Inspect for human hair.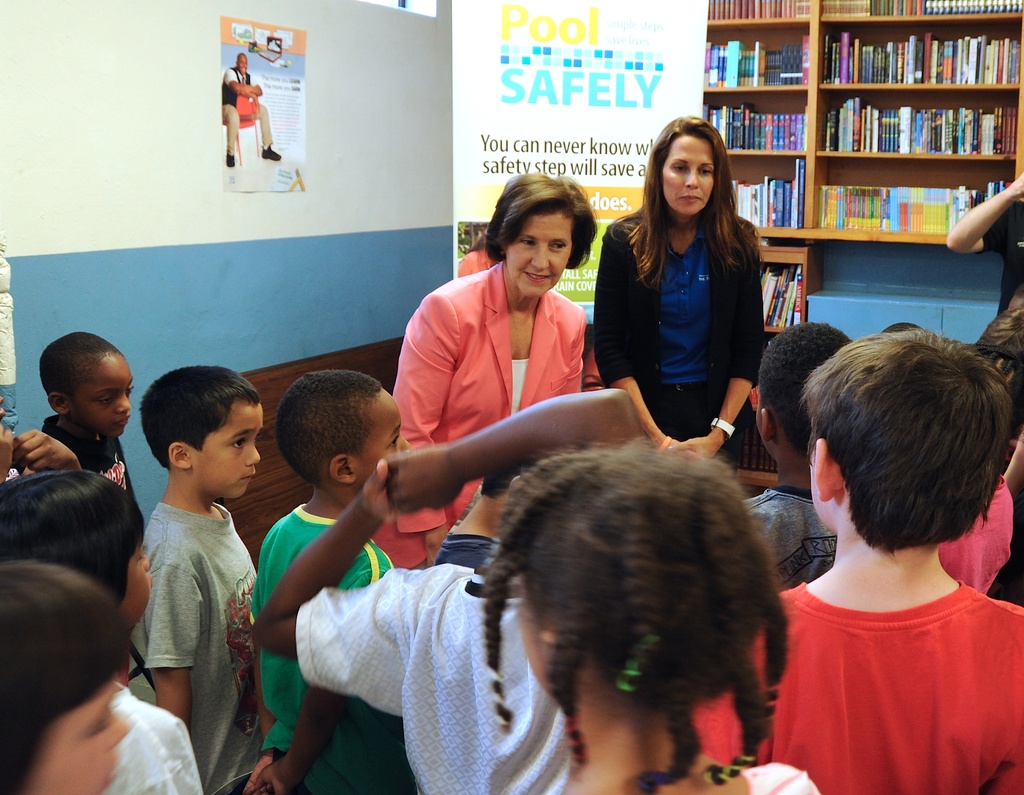
Inspection: (140, 363, 257, 468).
